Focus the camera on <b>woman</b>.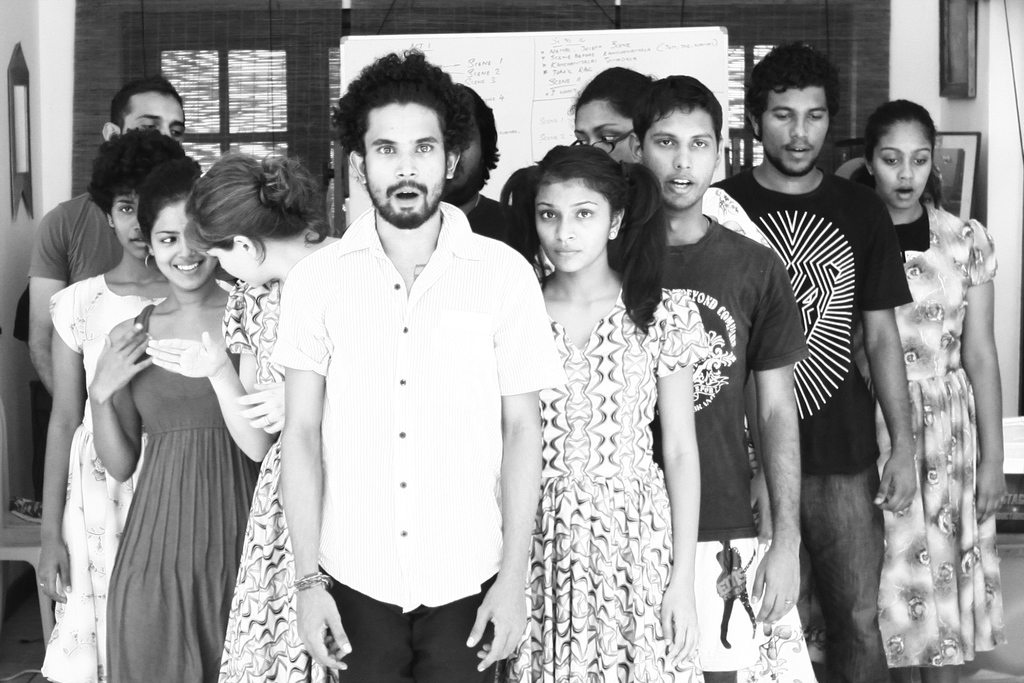
Focus region: locate(144, 150, 335, 682).
